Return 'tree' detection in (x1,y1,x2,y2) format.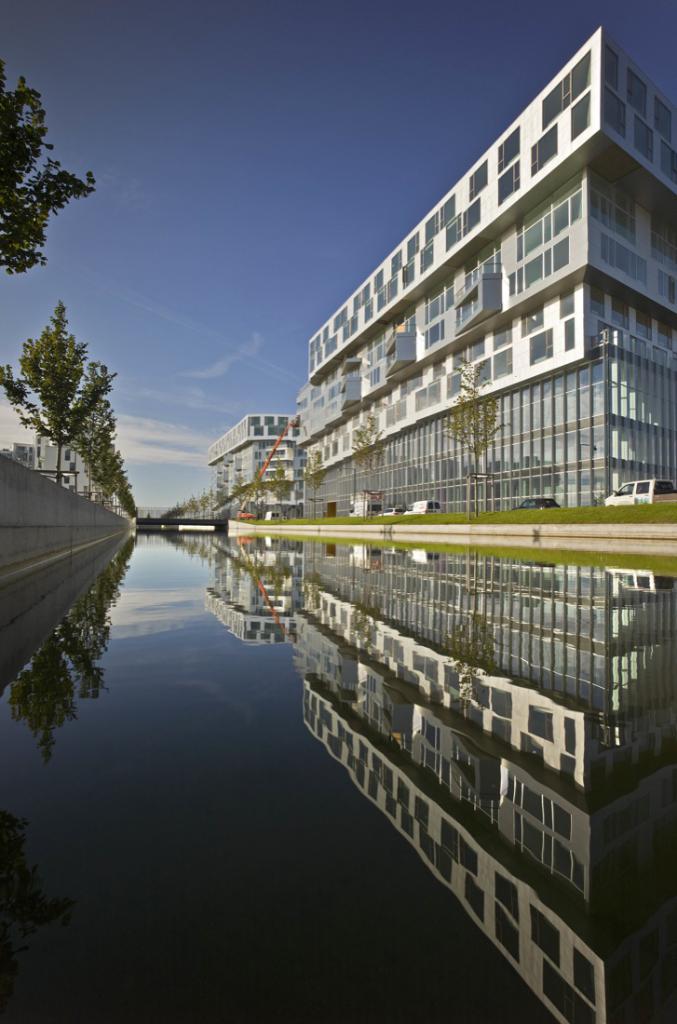
(0,299,116,483).
